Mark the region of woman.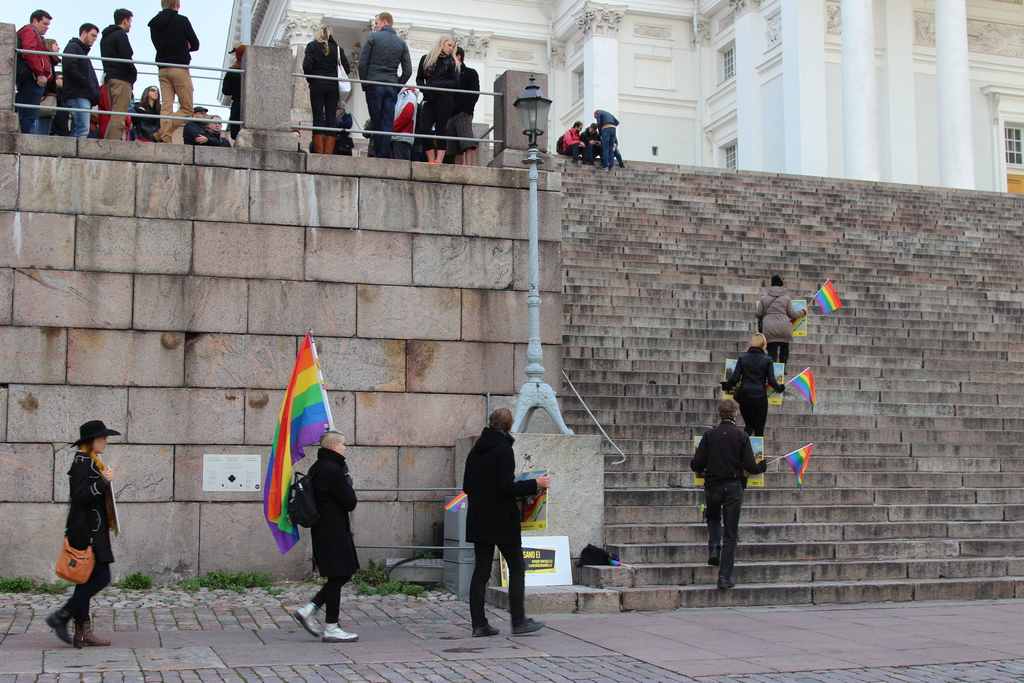
Region: (29, 35, 56, 131).
